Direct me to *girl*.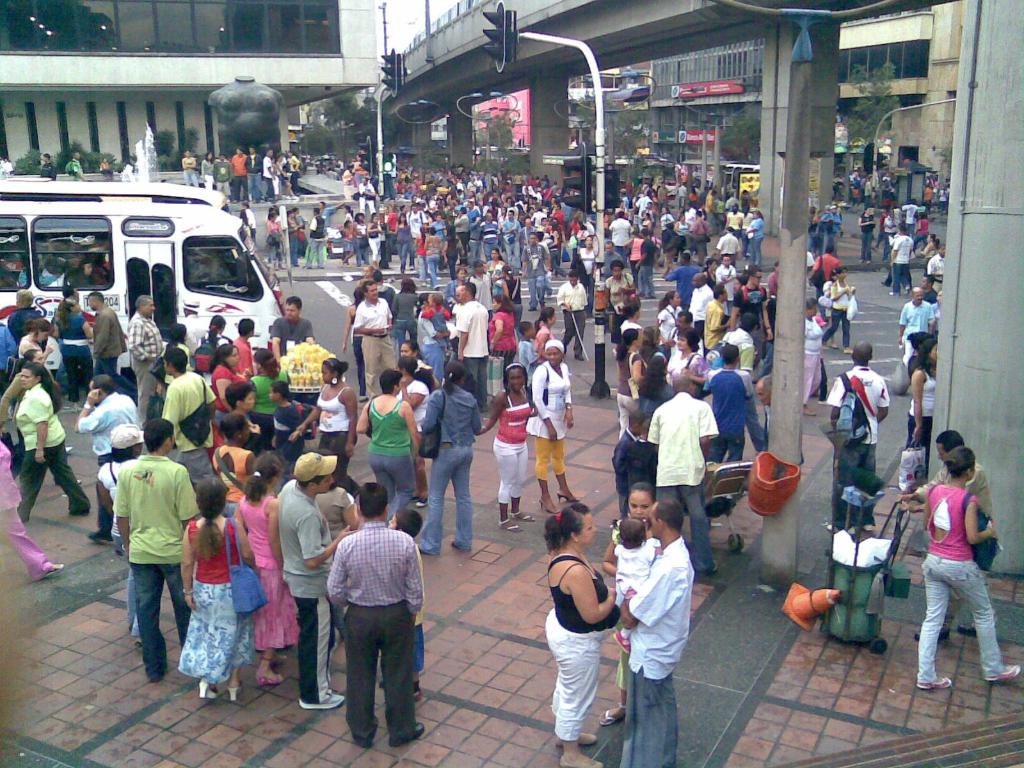
Direction: crop(610, 516, 660, 653).
